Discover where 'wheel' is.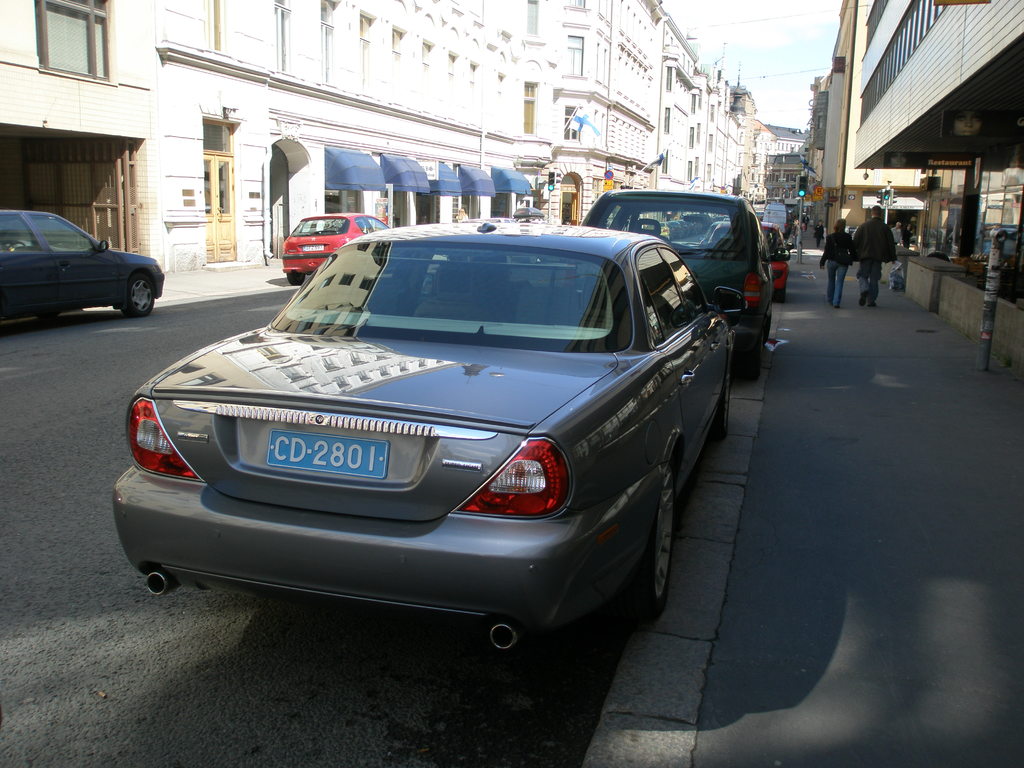
Discovered at x1=289, y1=271, x2=312, y2=287.
